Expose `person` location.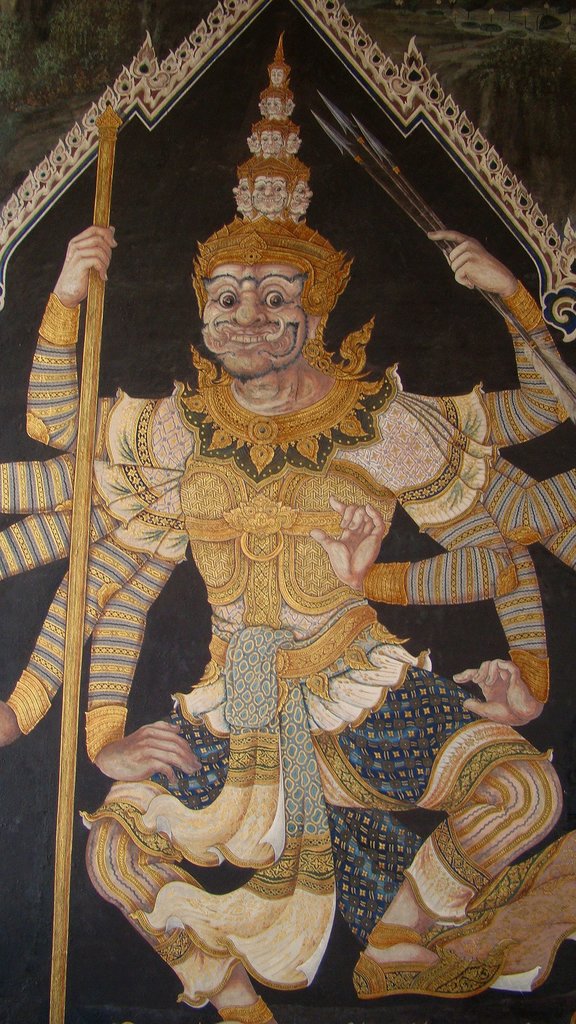
Exposed at left=0, top=38, right=575, bottom=1023.
